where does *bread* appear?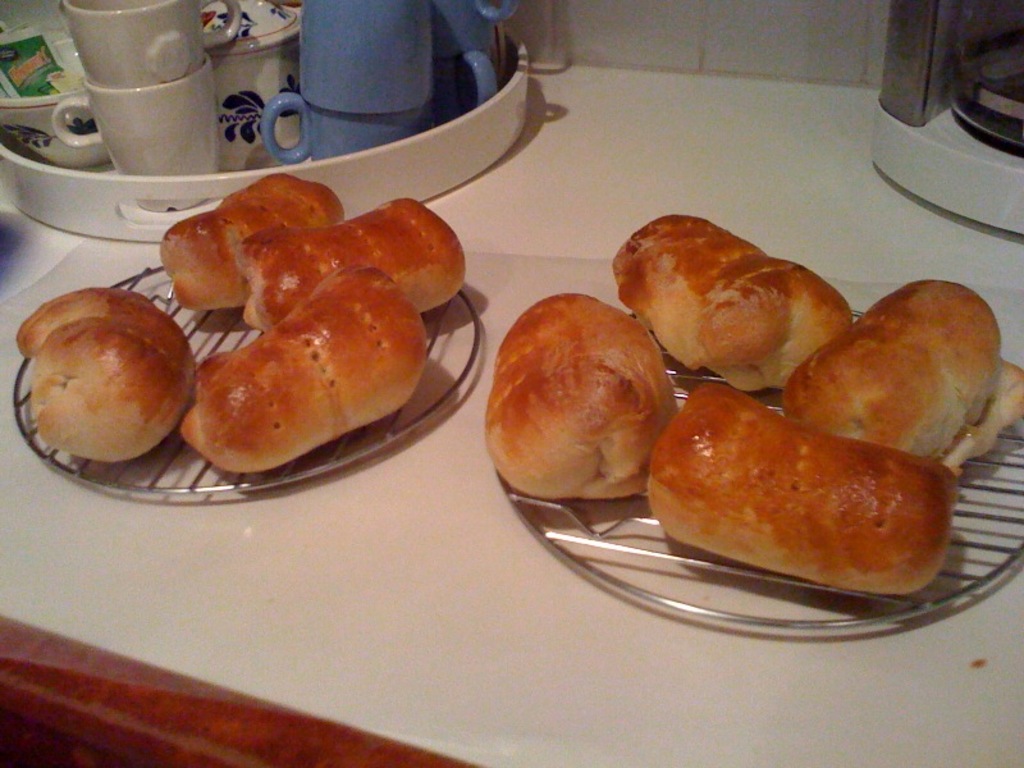
Appears at 781:278:1002:460.
